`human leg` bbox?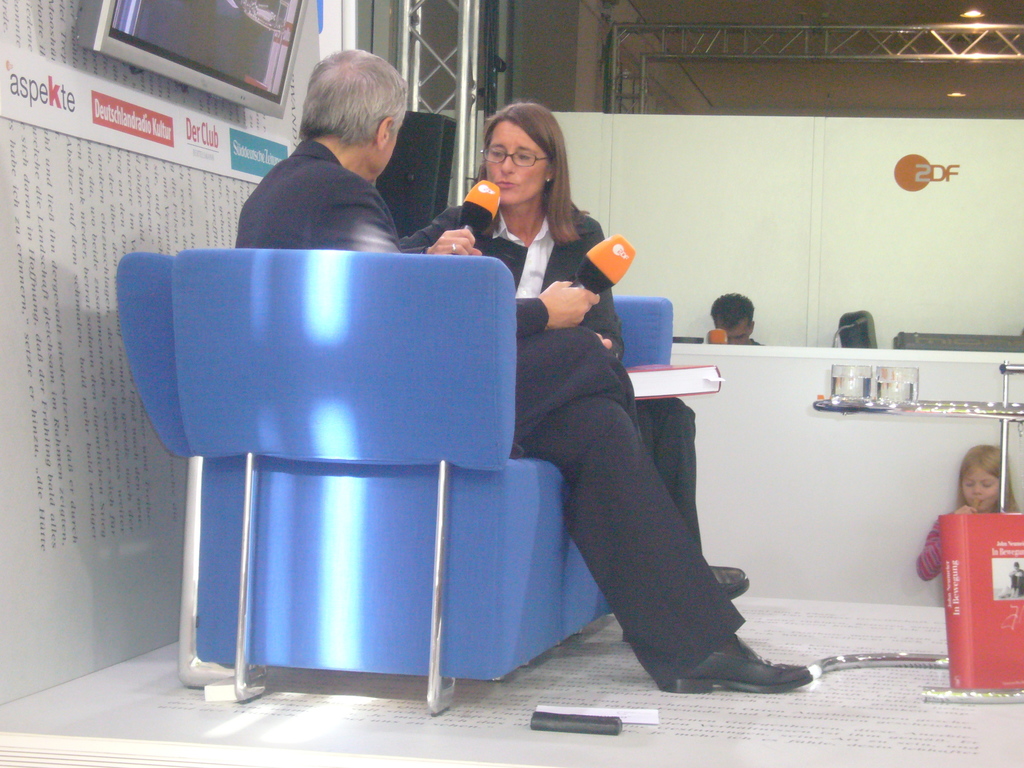
[x1=622, y1=393, x2=705, y2=643]
